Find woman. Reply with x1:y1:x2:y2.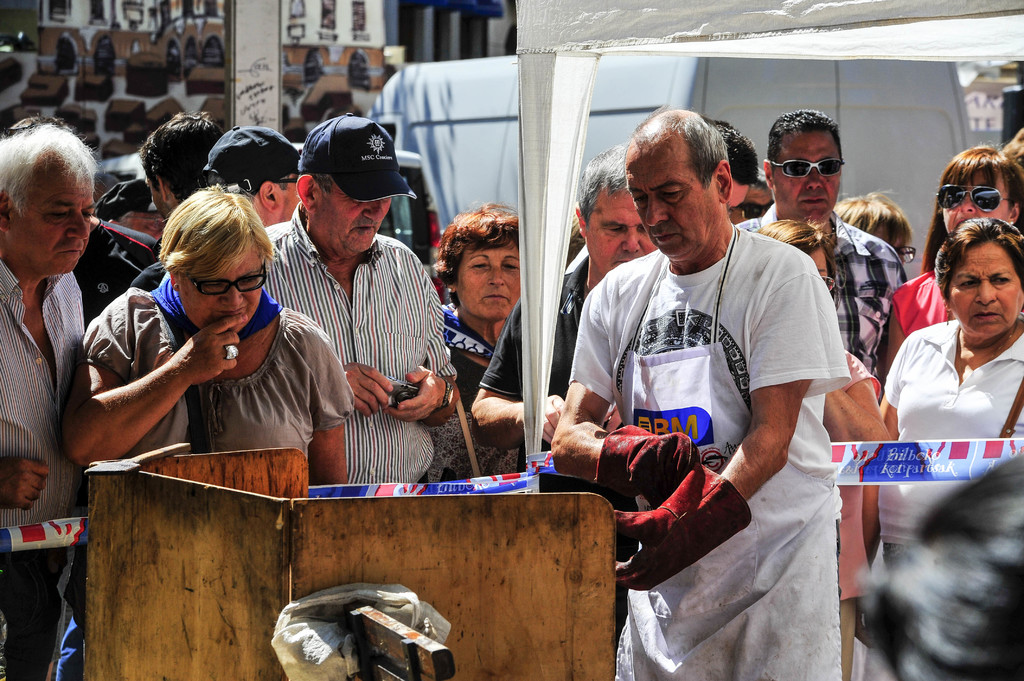
60:184:355:680.
